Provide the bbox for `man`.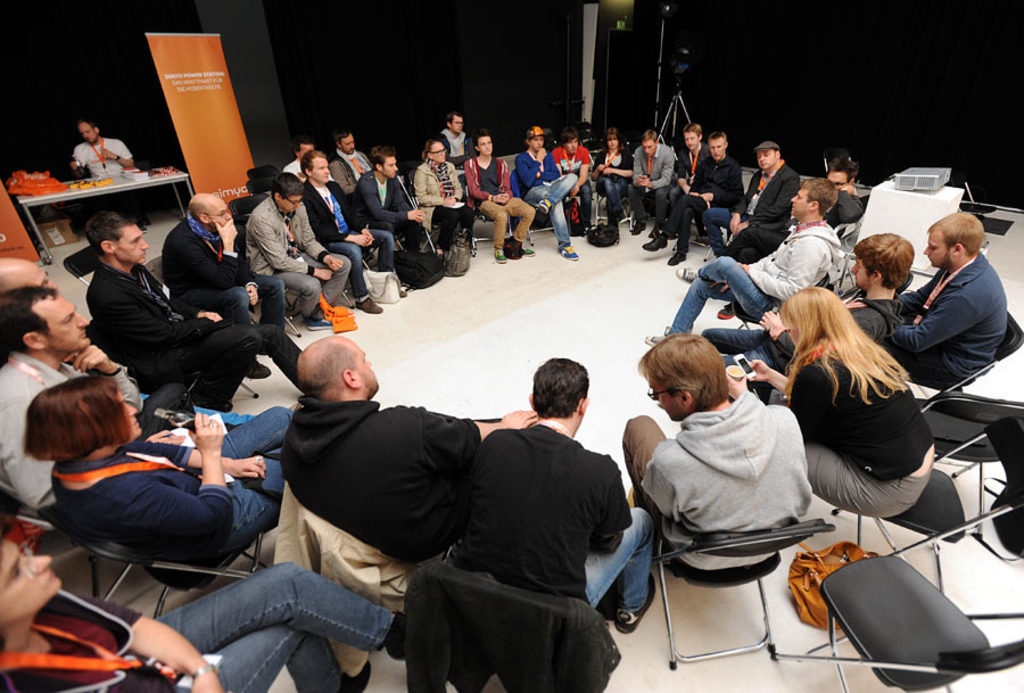
[443,113,474,166].
